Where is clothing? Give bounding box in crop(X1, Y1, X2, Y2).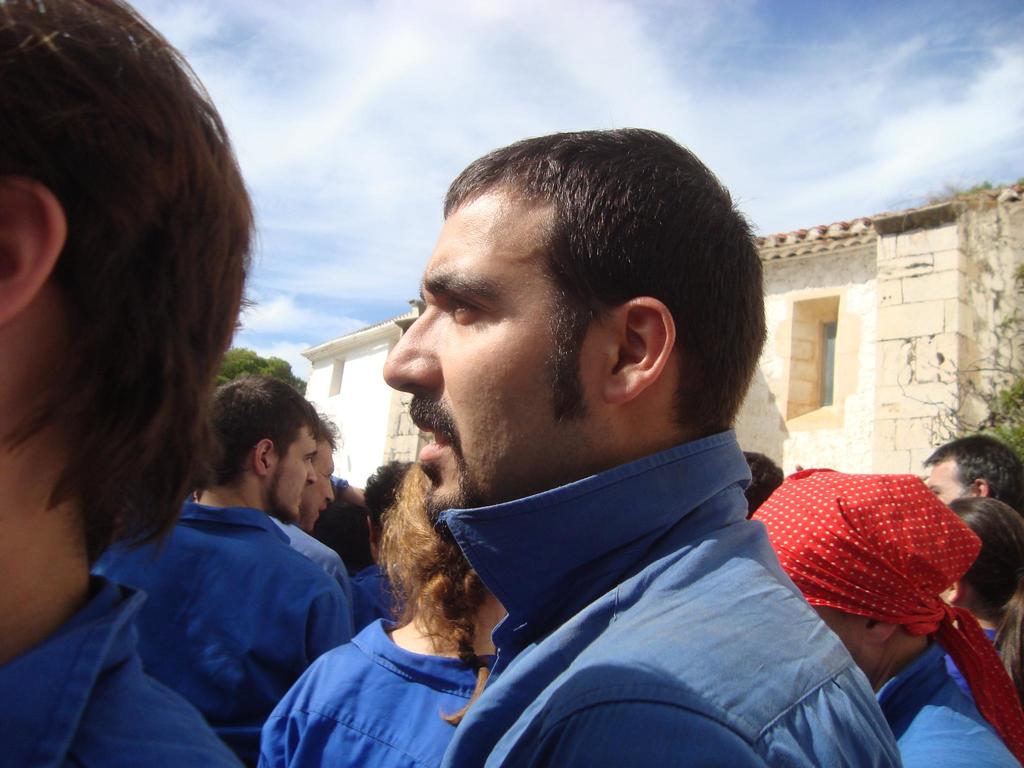
crop(79, 456, 378, 760).
